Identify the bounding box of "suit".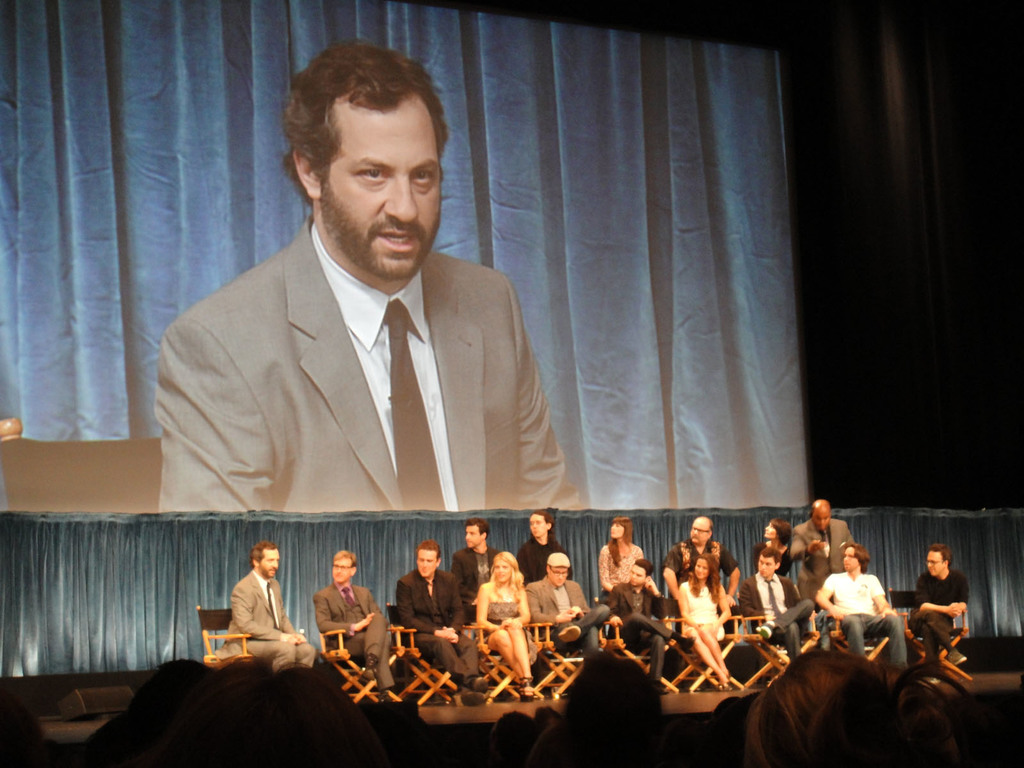
451 549 499 612.
